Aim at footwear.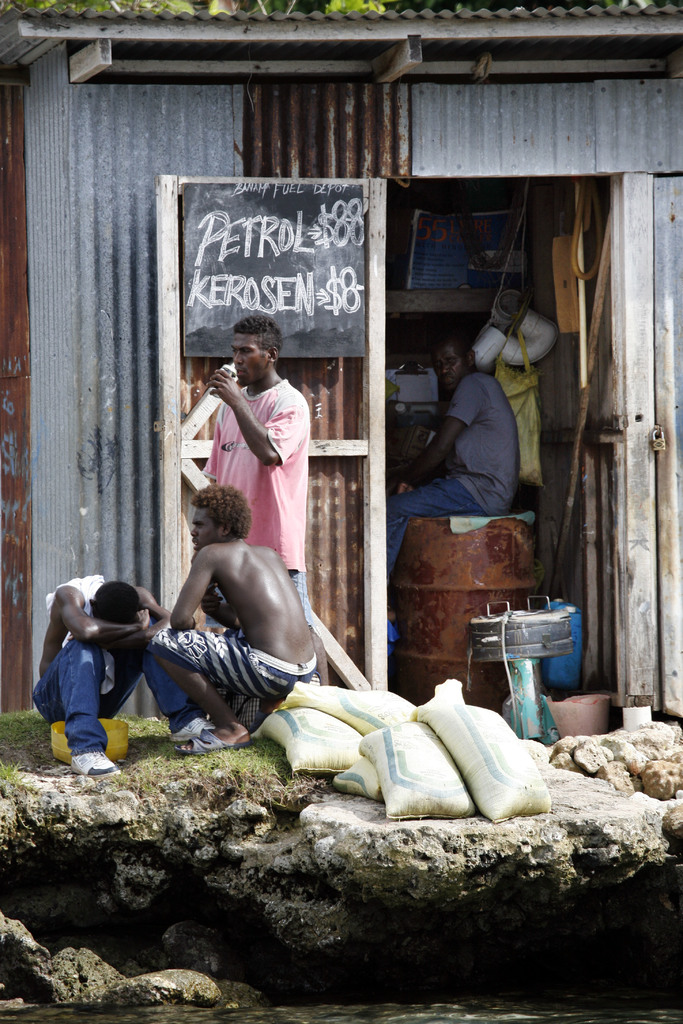
Aimed at x1=177 y1=726 x2=249 y2=757.
